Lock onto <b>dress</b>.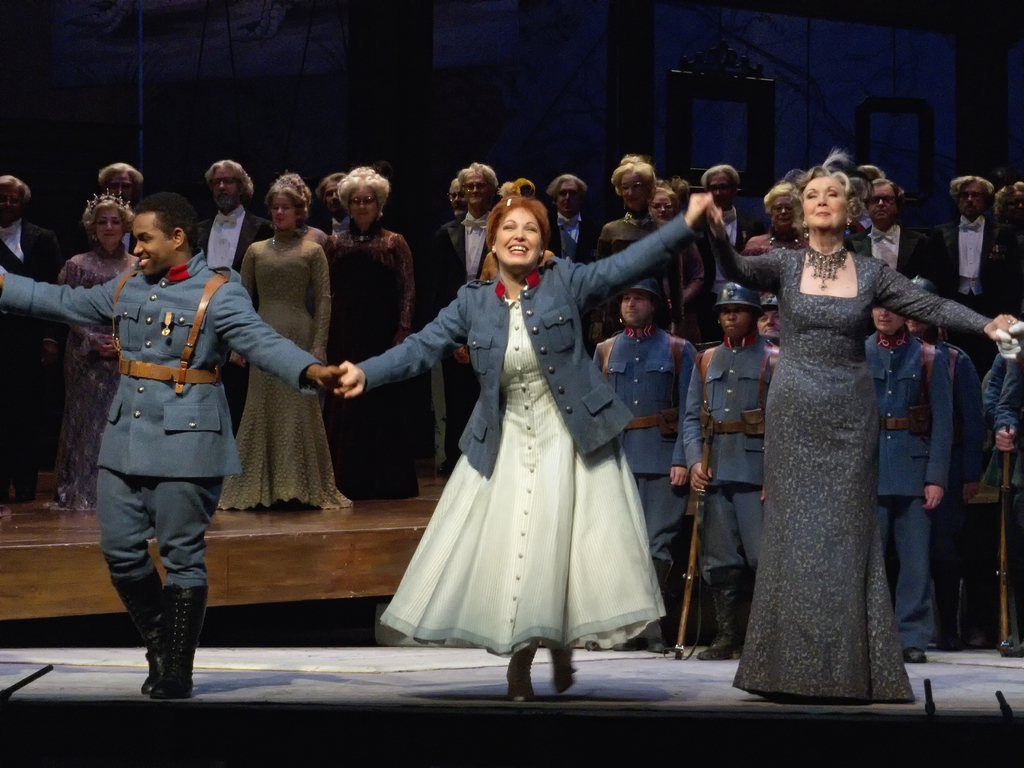
Locked: detection(52, 262, 123, 512).
